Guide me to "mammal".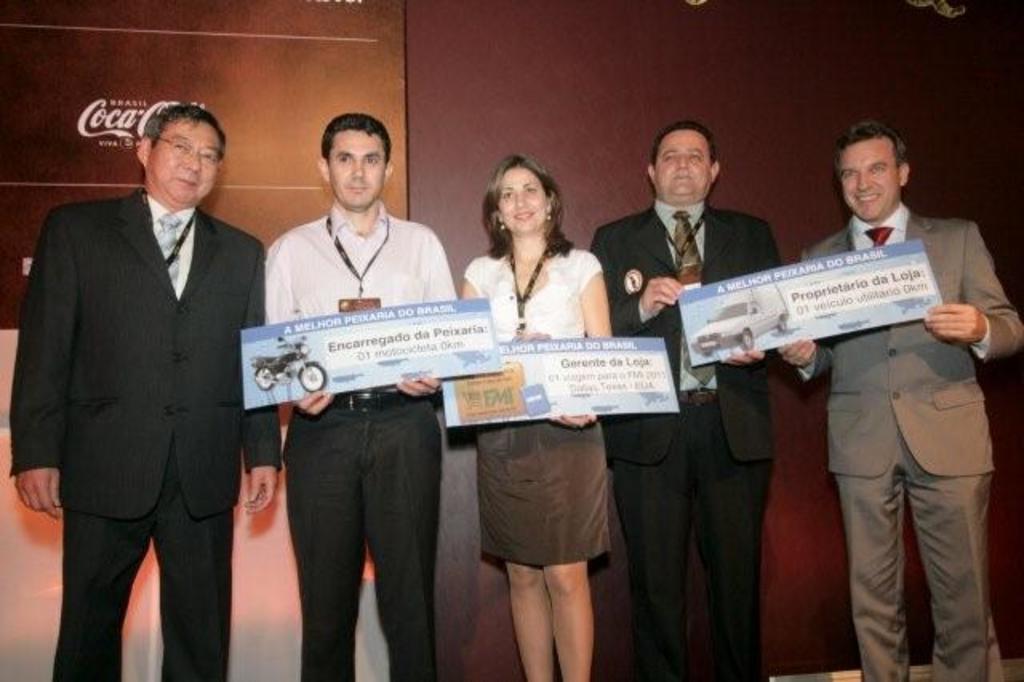
Guidance: detection(8, 107, 283, 680).
